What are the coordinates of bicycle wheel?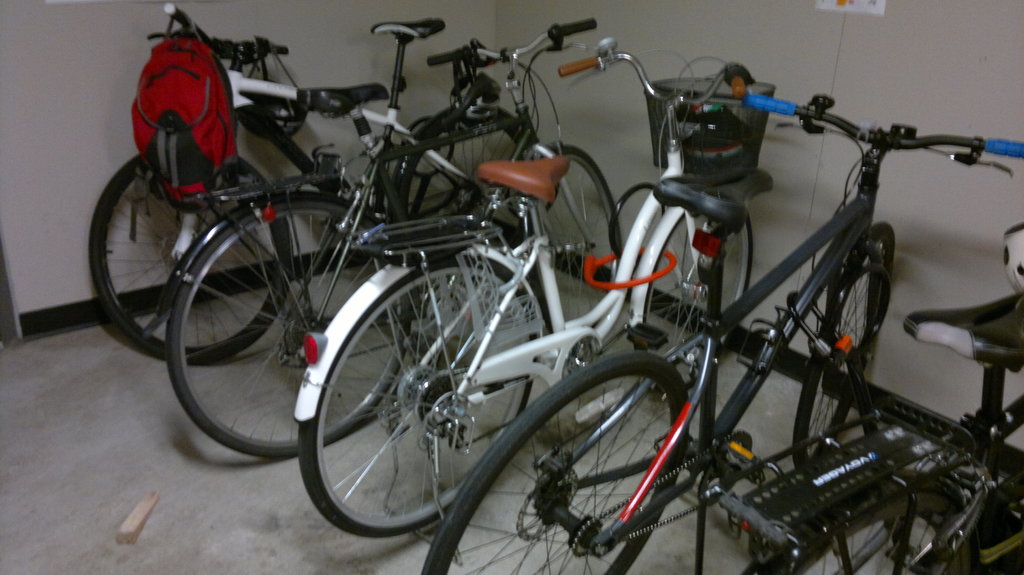
764,485,977,574.
